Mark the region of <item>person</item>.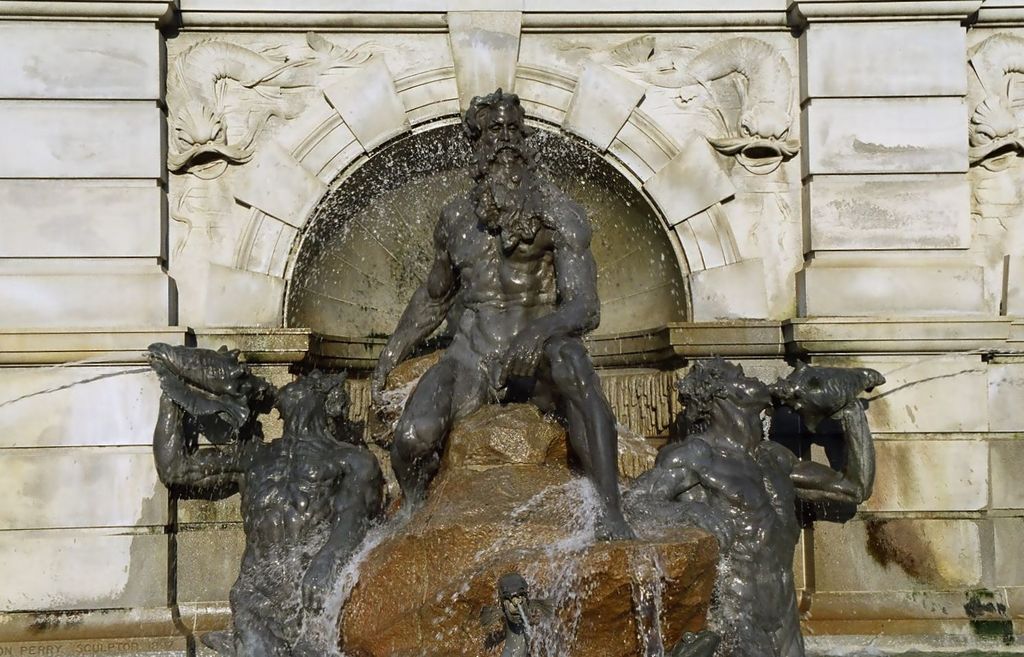
Region: region(624, 357, 874, 654).
